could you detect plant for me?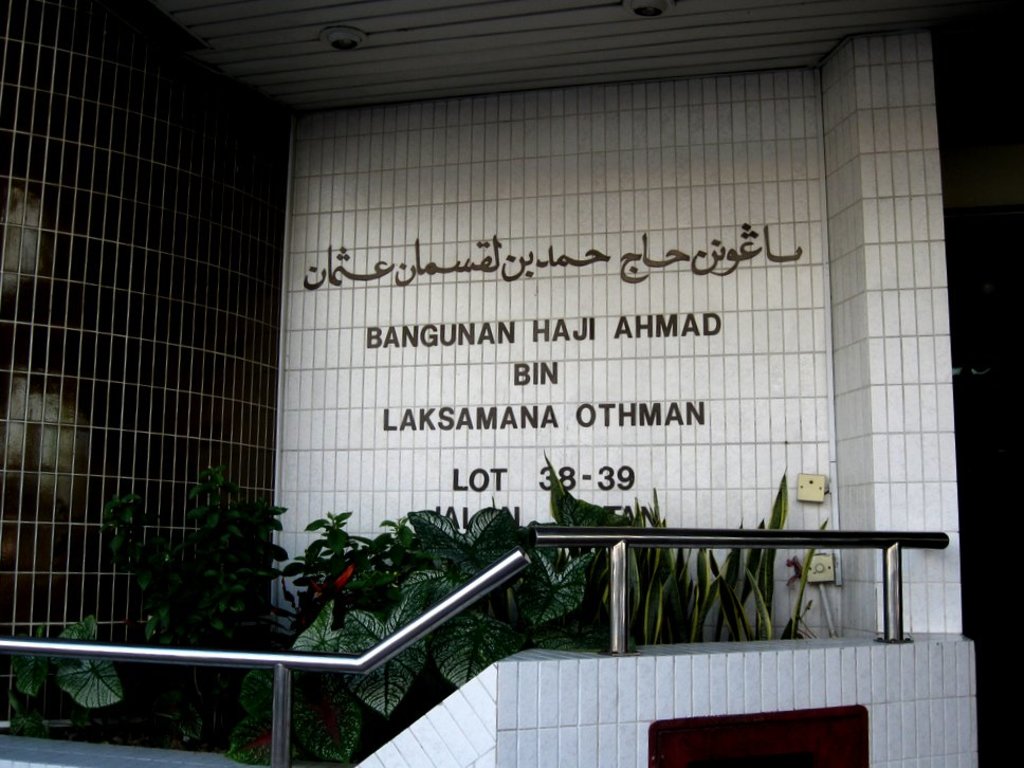
Detection result: l=603, t=492, r=709, b=641.
